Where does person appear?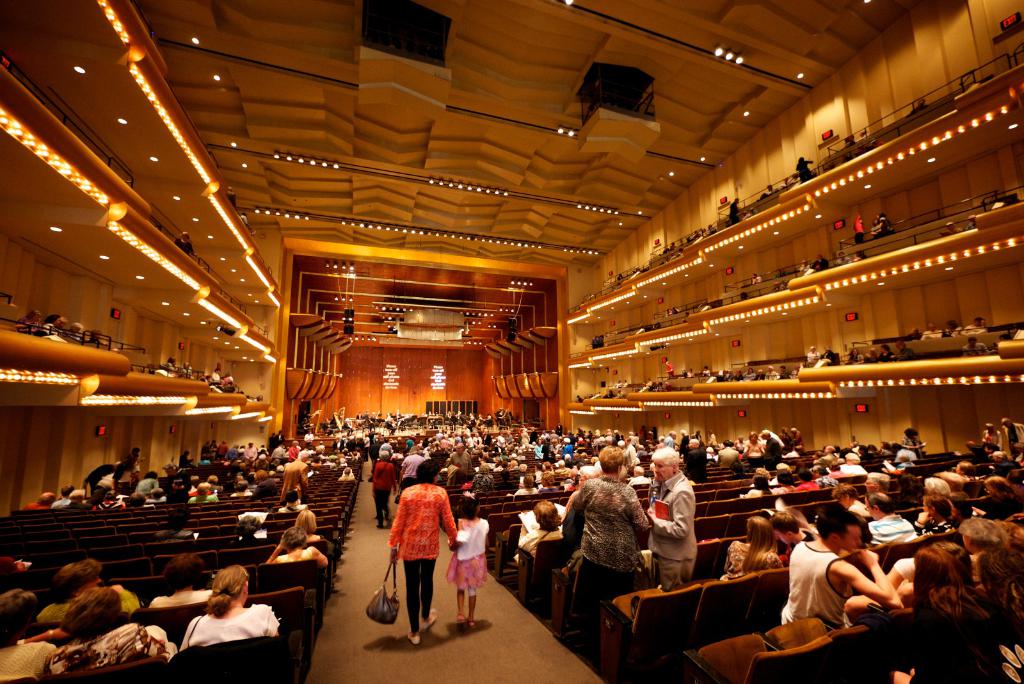
Appears at <box>714,437,742,465</box>.
